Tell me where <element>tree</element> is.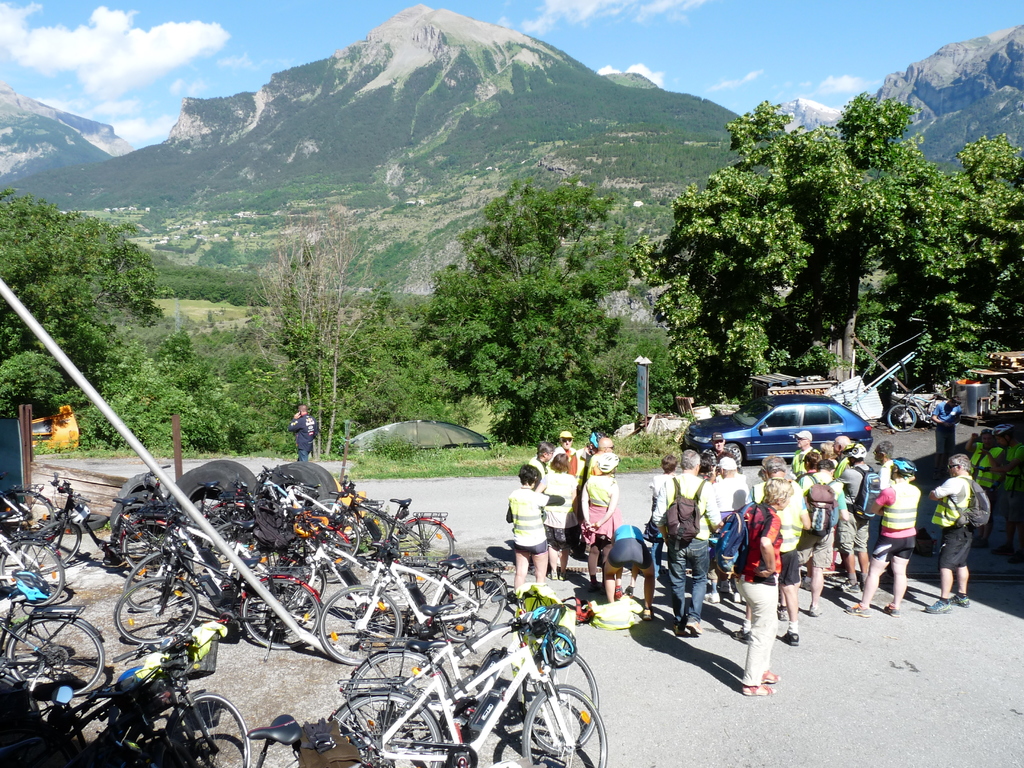
<element>tree</element> is at select_region(410, 177, 633, 443).
